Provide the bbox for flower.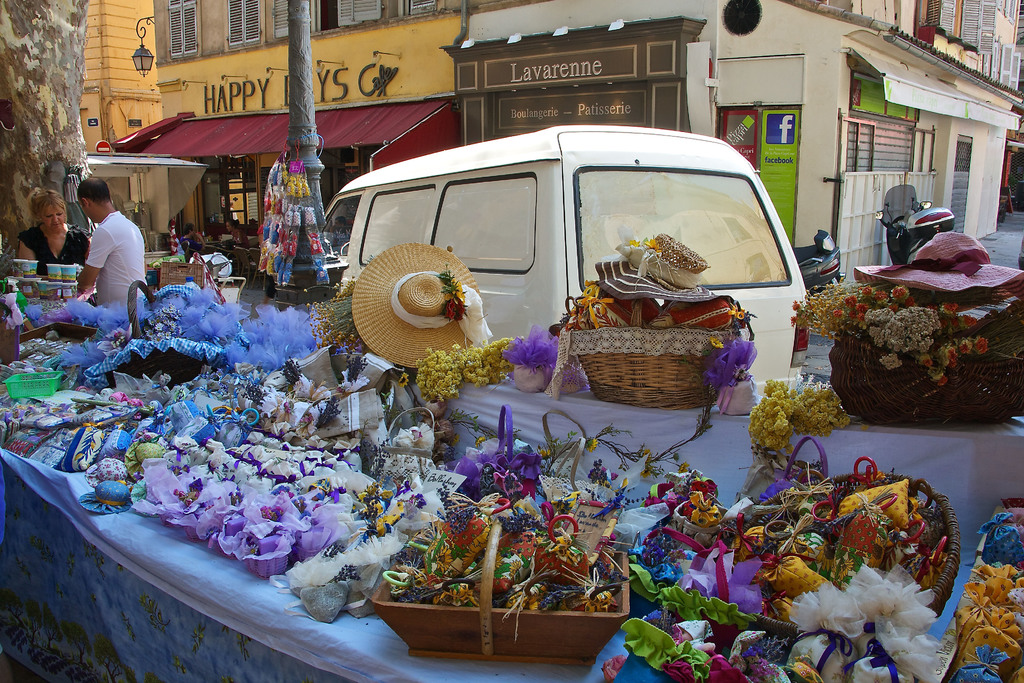
450:278:468:299.
